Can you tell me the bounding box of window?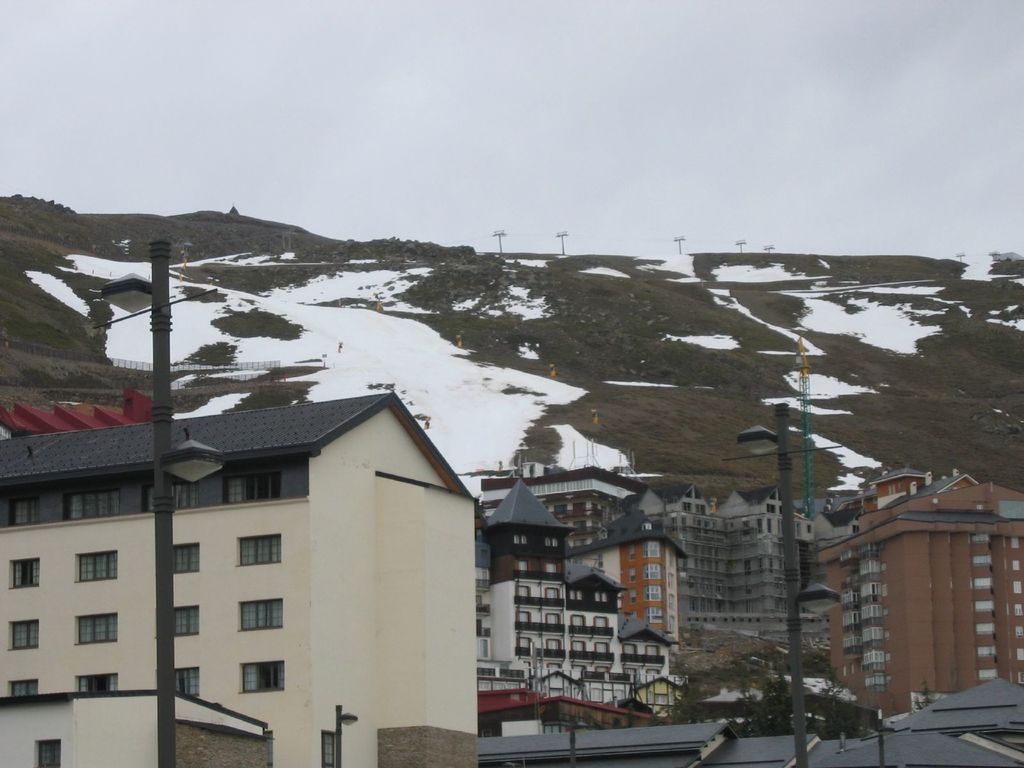
crop(517, 609, 528, 625).
